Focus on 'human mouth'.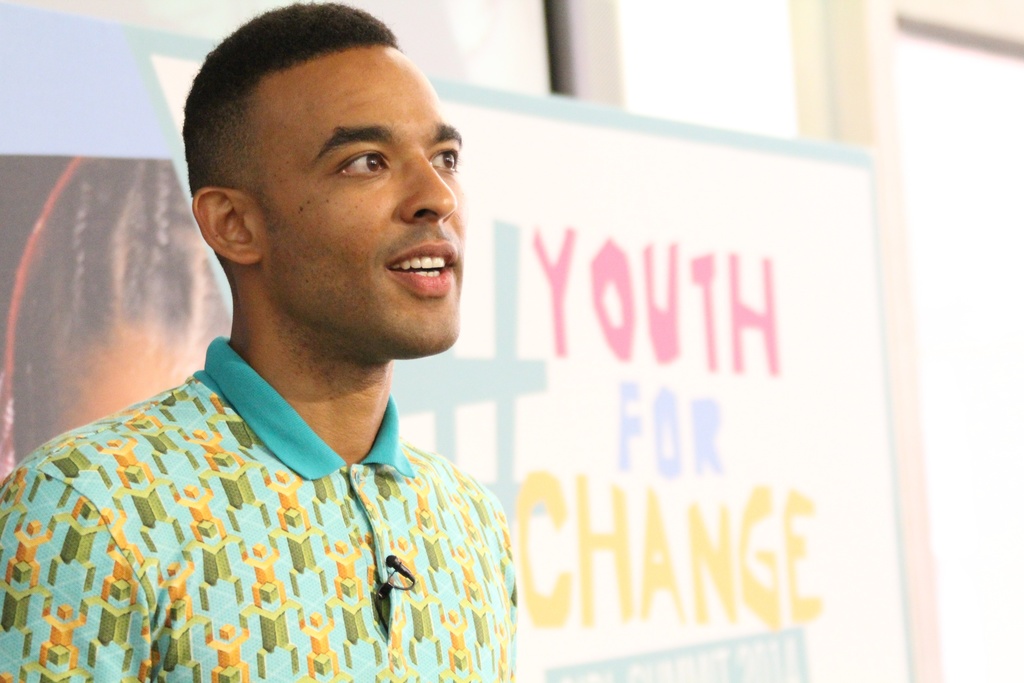
Focused at bbox=[386, 242, 456, 296].
